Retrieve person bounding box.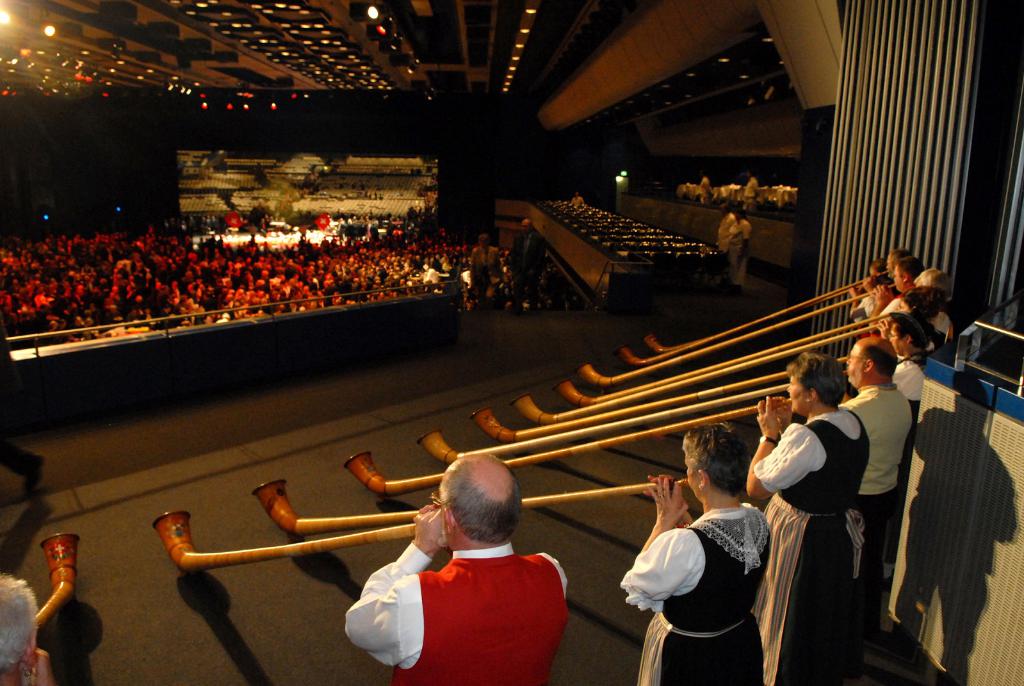
Bounding box: [left=727, top=201, right=751, bottom=277].
